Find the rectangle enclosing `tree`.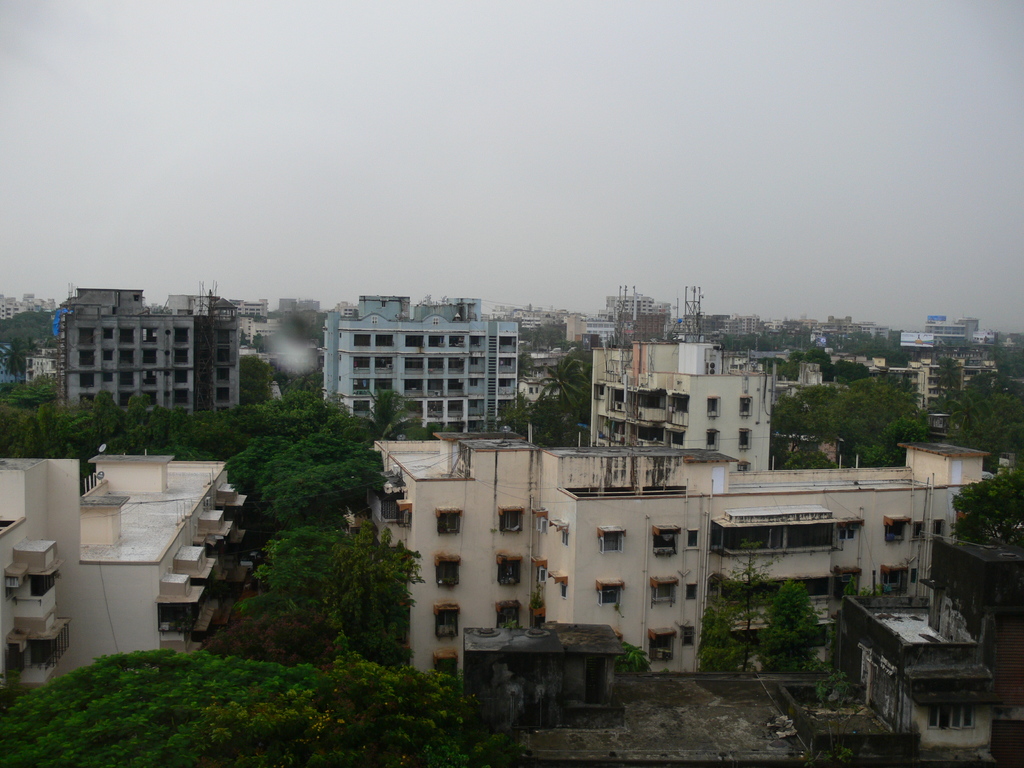
[218,431,318,503].
